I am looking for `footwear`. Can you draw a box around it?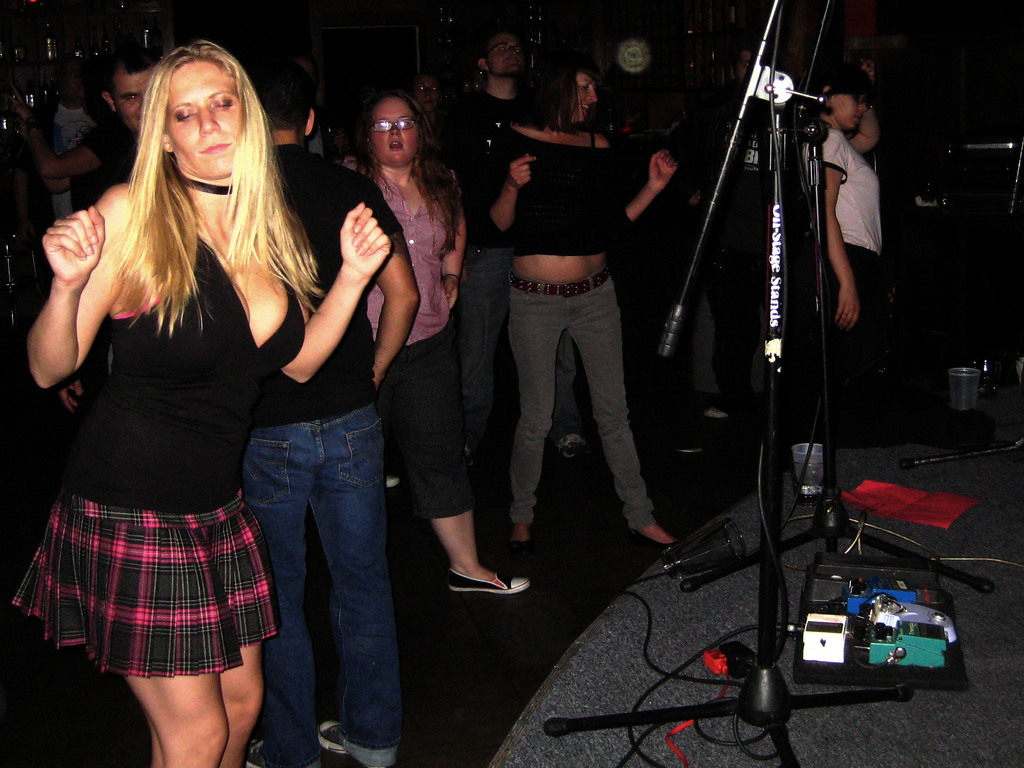
Sure, the bounding box is <box>319,717,355,762</box>.
